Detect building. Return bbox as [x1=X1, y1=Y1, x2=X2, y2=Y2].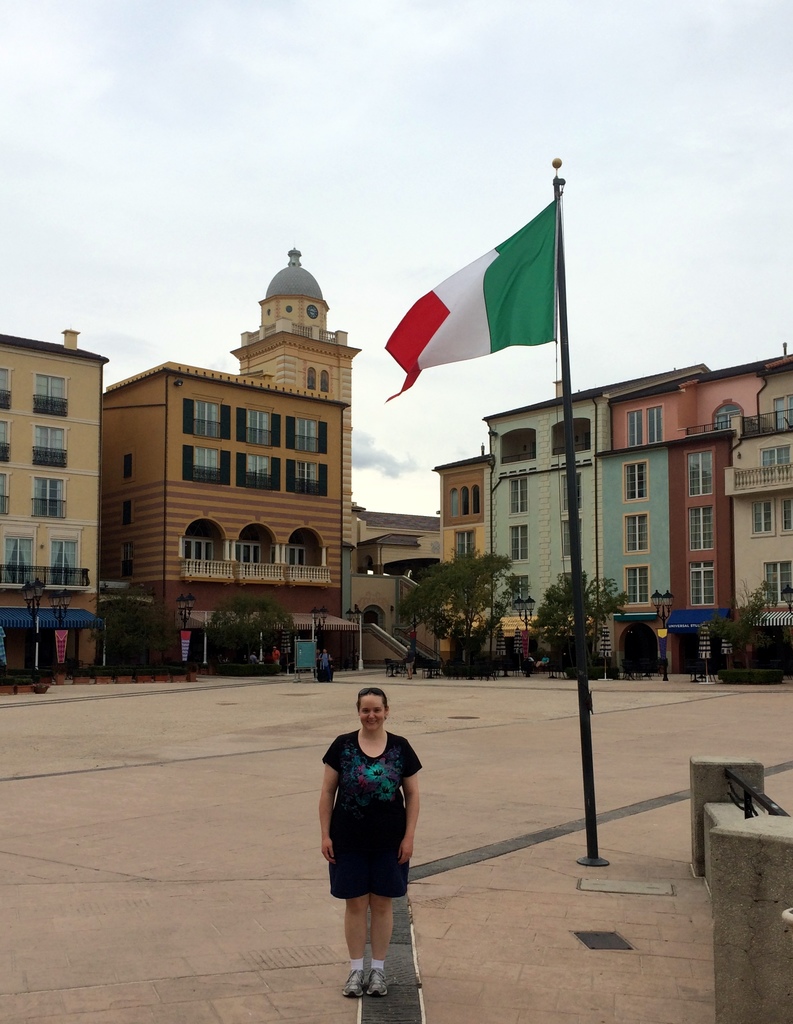
[x1=432, y1=451, x2=493, y2=669].
